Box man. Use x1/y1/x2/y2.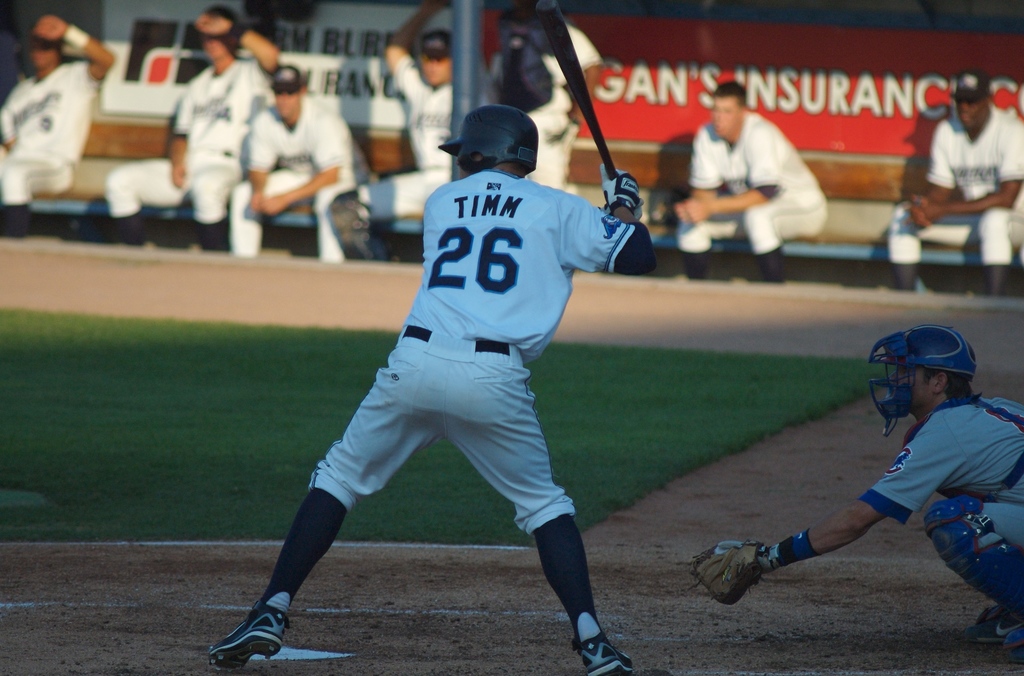
884/65/1023/296.
